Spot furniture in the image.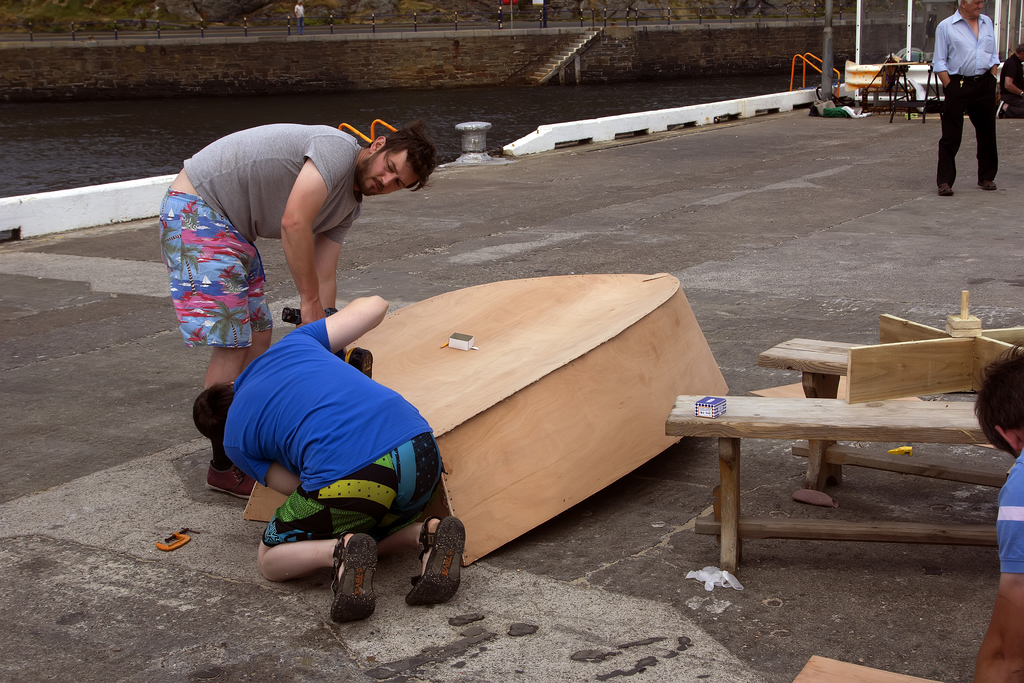
furniture found at bbox=[758, 336, 1004, 493].
